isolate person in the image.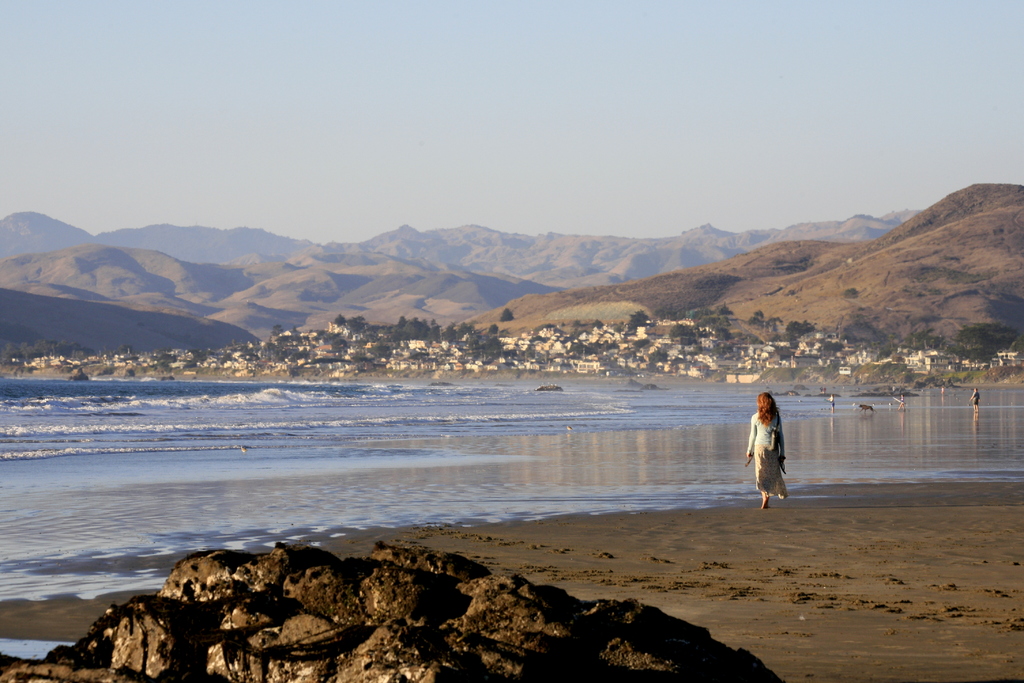
Isolated region: rect(895, 397, 906, 413).
